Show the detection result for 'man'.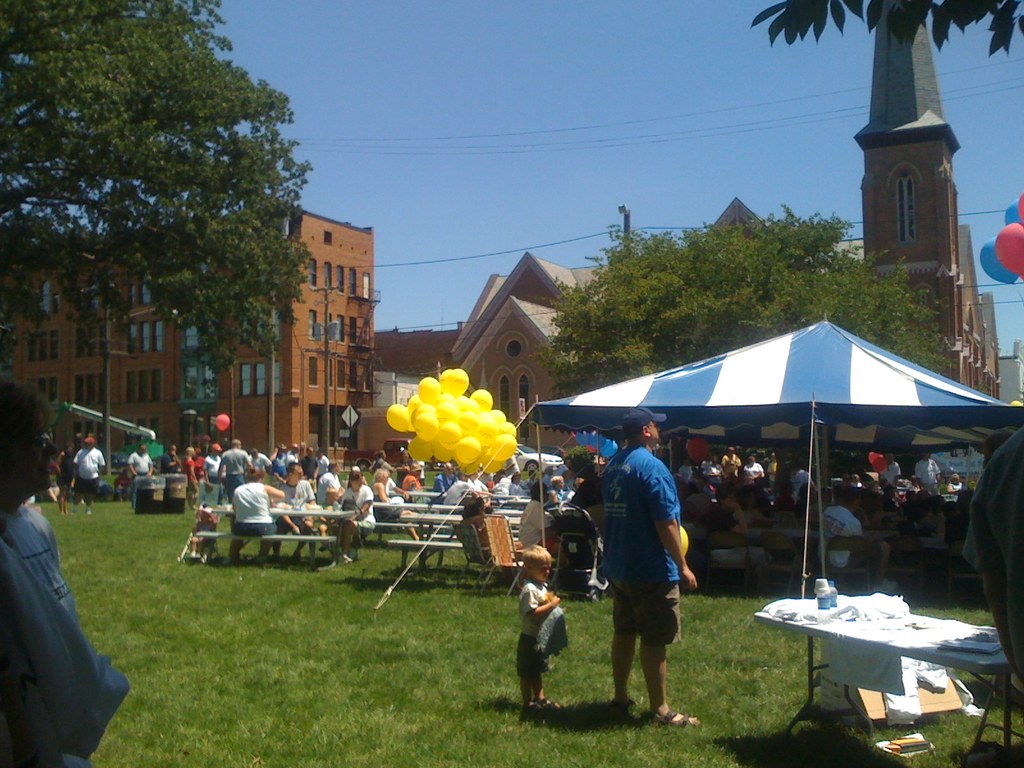
392,466,429,488.
